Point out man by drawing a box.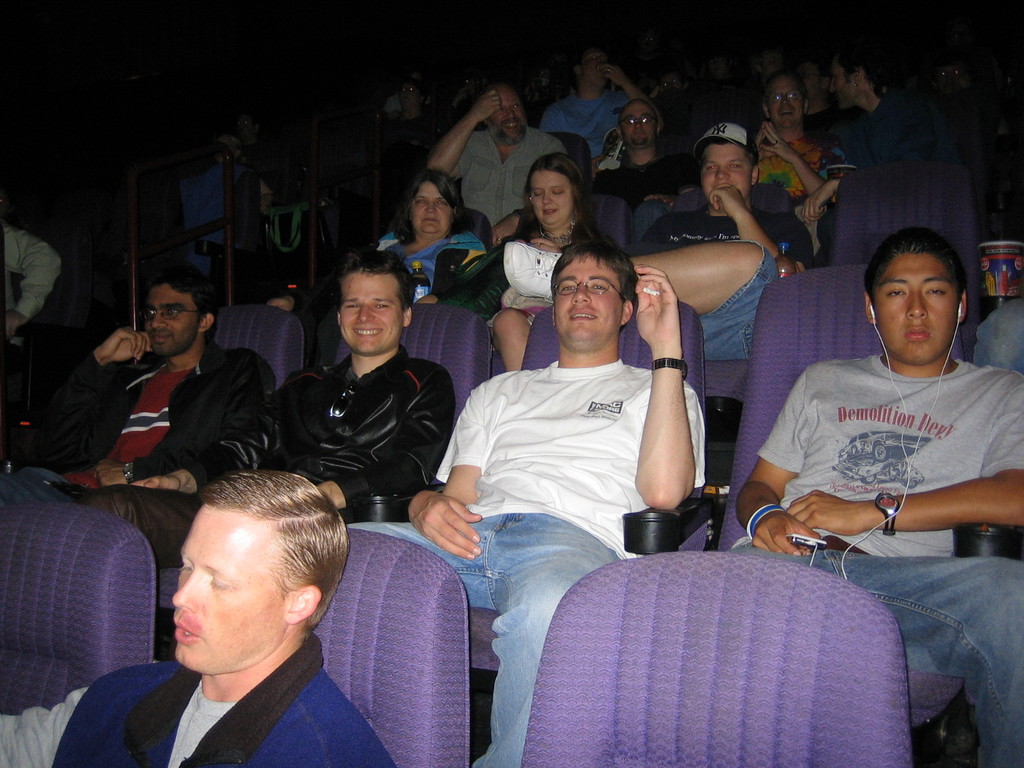
crop(543, 47, 661, 159).
